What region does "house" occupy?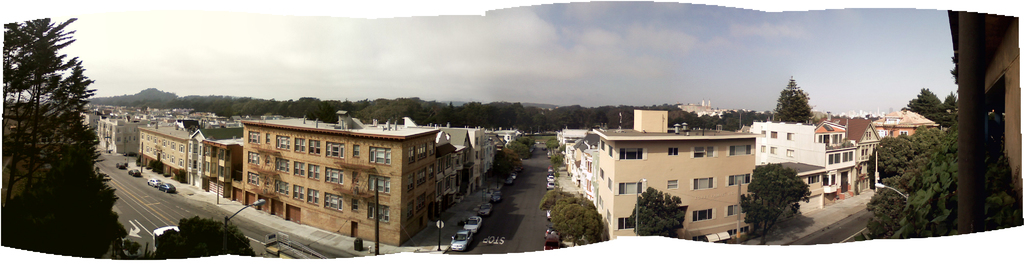
848:113:884:188.
